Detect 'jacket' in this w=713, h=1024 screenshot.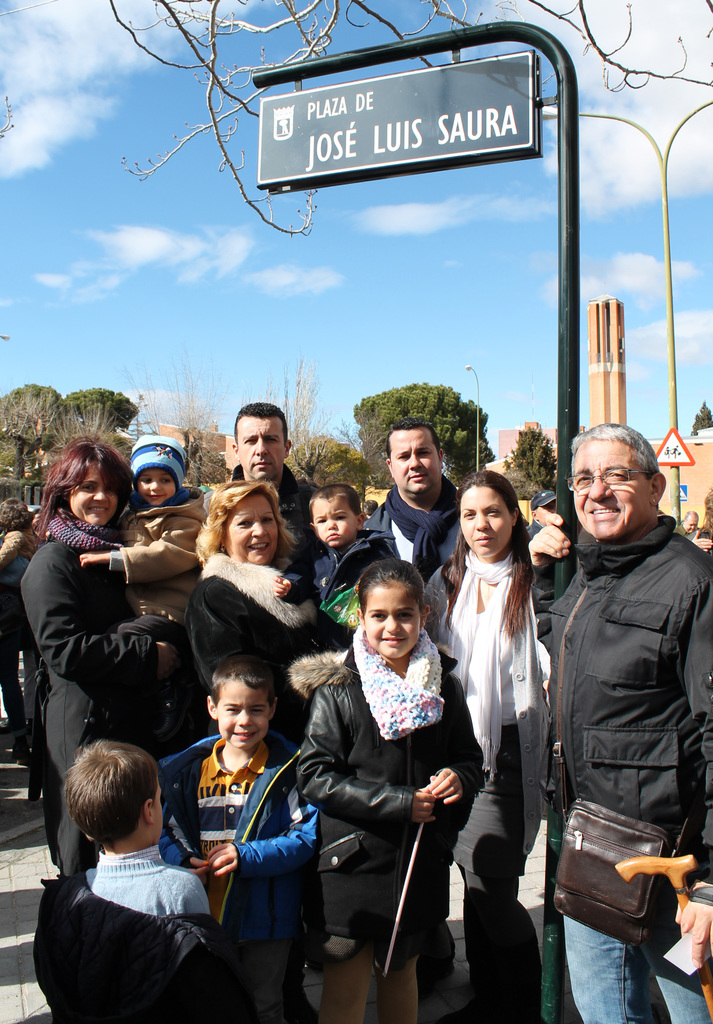
Detection: Rect(26, 510, 171, 778).
